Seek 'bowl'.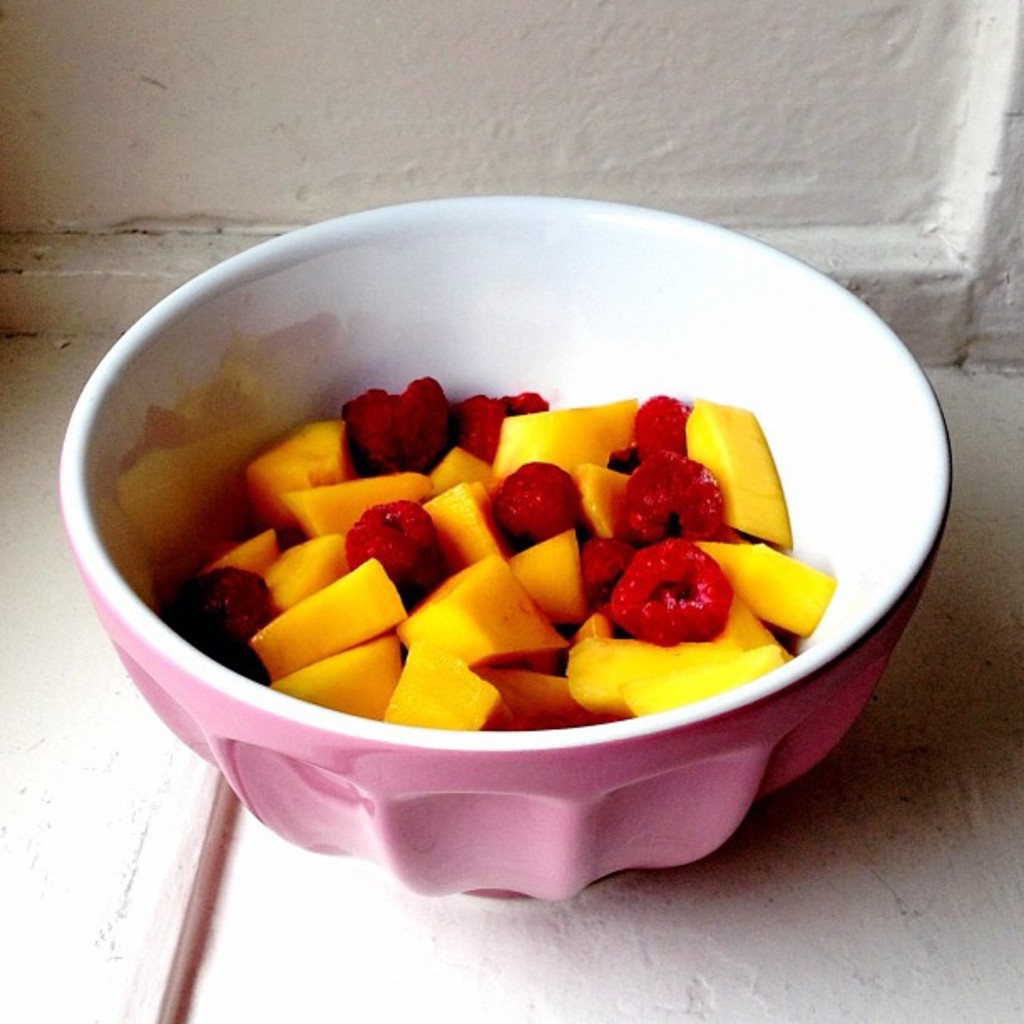
pyautogui.locateOnScreen(49, 186, 947, 909).
